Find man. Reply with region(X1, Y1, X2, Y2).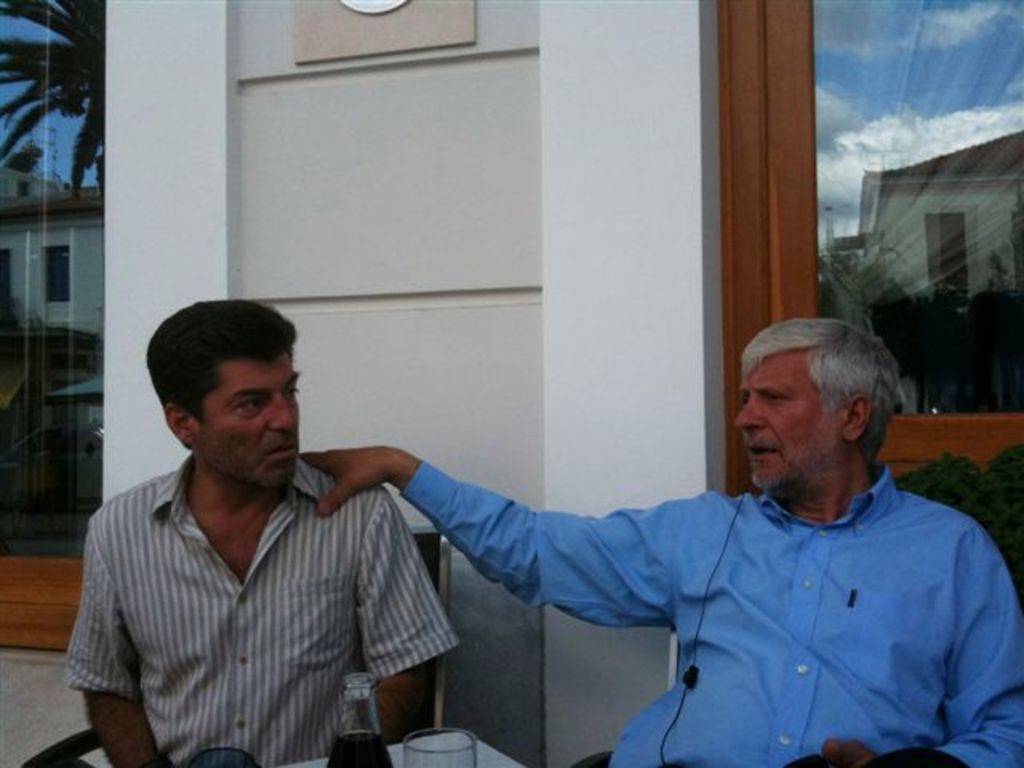
region(299, 317, 1022, 766).
